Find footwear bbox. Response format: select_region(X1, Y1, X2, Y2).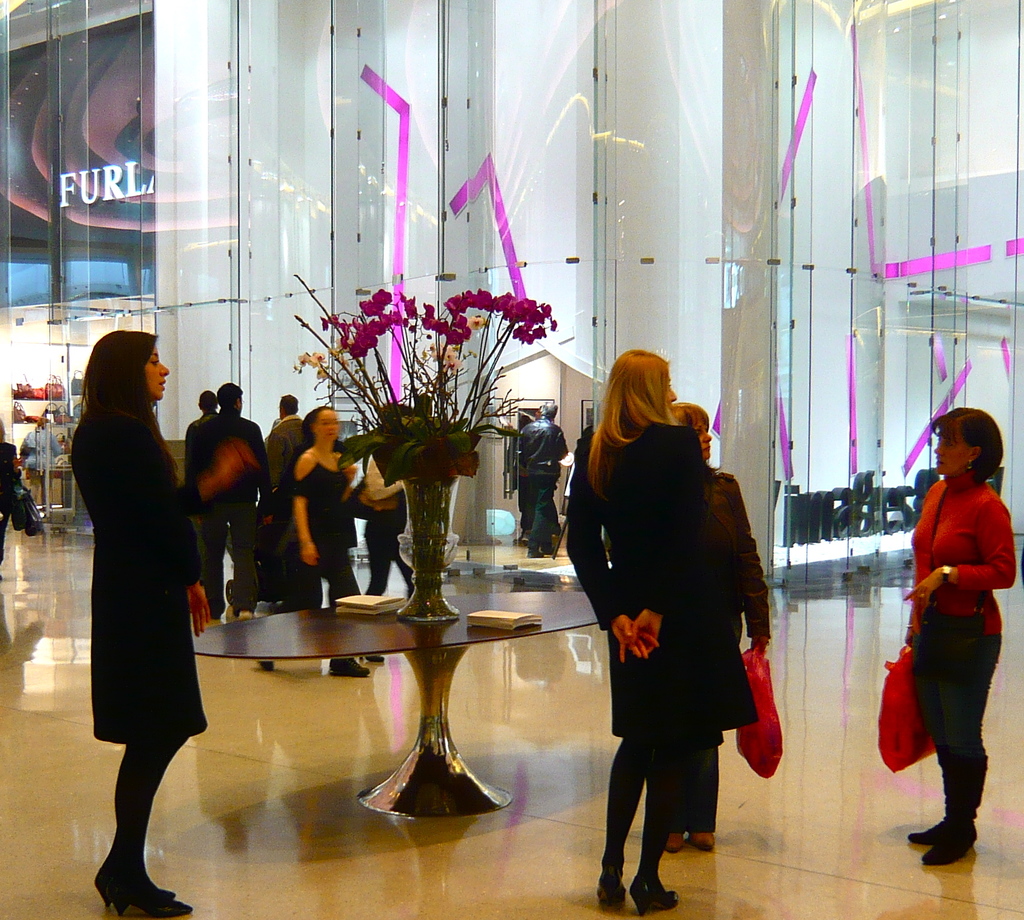
select_region(922, 825, 973, 866).
